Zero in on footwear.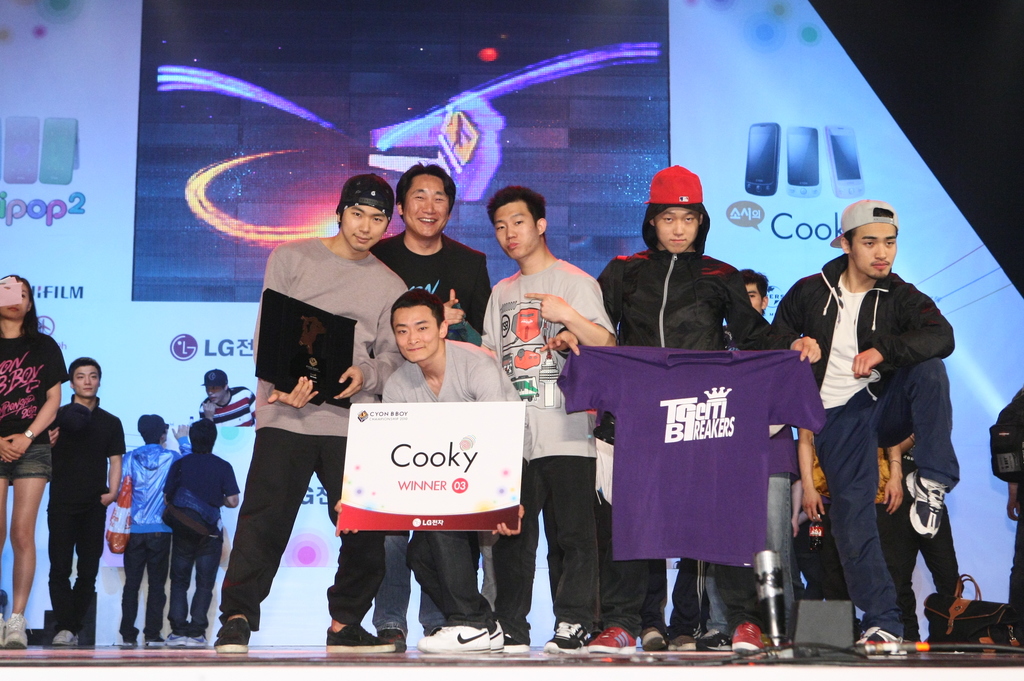
Zeroed in: bbox(501, 631, 531, 650).
